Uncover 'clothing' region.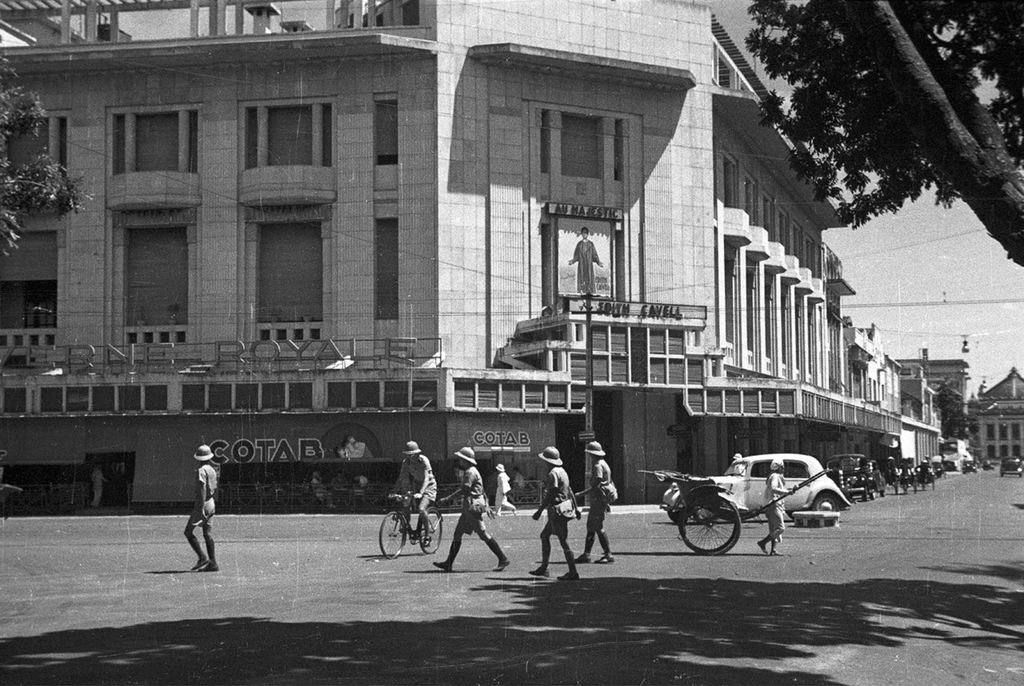
Uncovered: 572,237,598,298.
